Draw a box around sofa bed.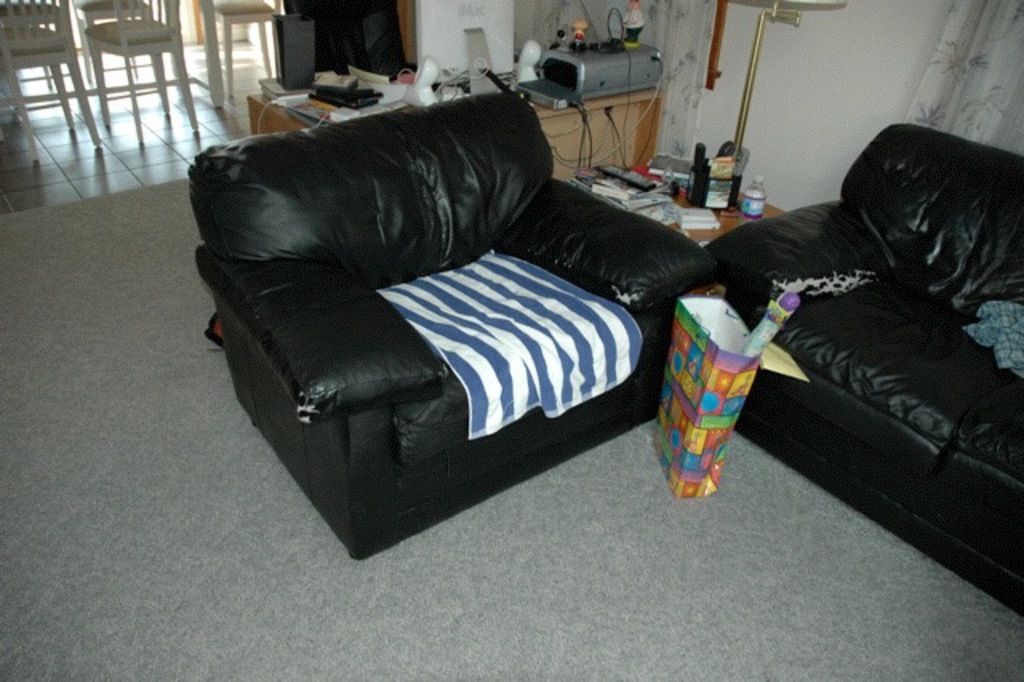
select_region(694, 125, 1022, 616).
